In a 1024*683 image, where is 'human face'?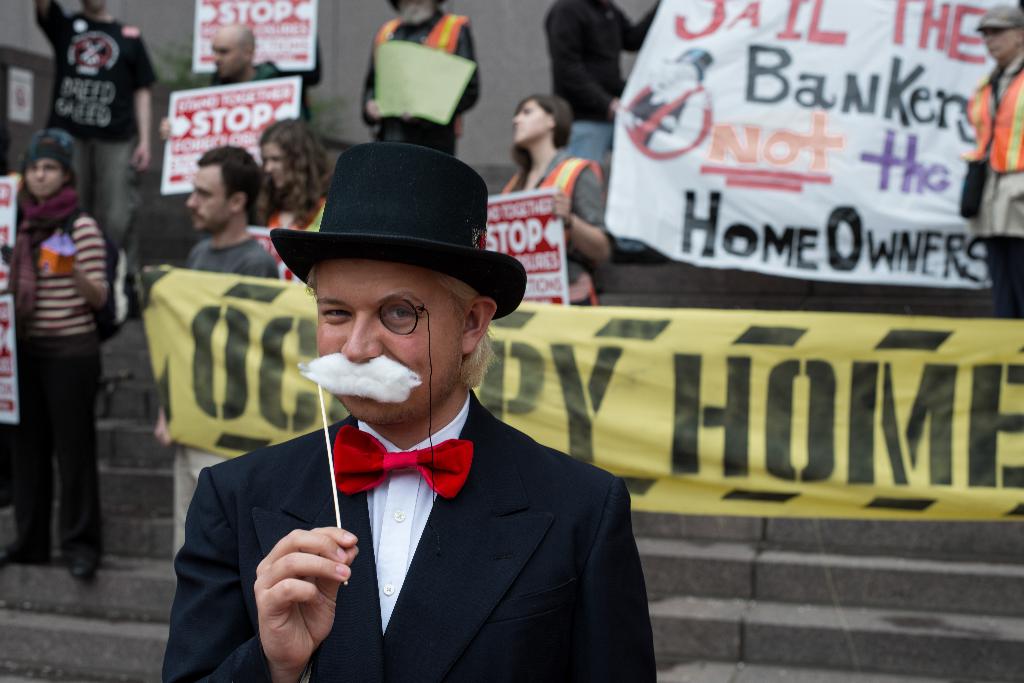
[x1=980, y1=26, x2=1015, y2=61].
